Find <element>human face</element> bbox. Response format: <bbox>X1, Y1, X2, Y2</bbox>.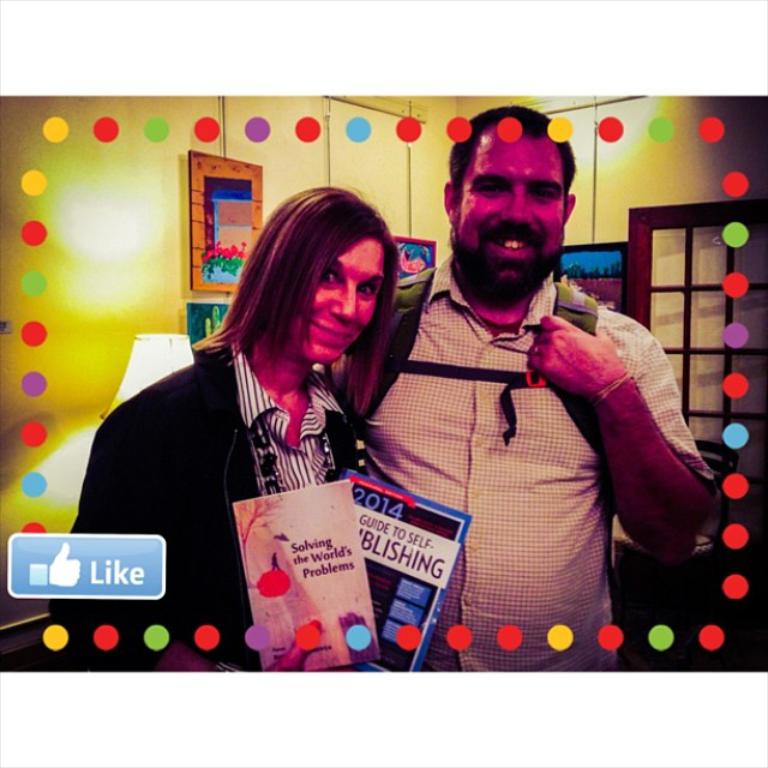
<bbox>292, 234, 390, 372</bbox>.
